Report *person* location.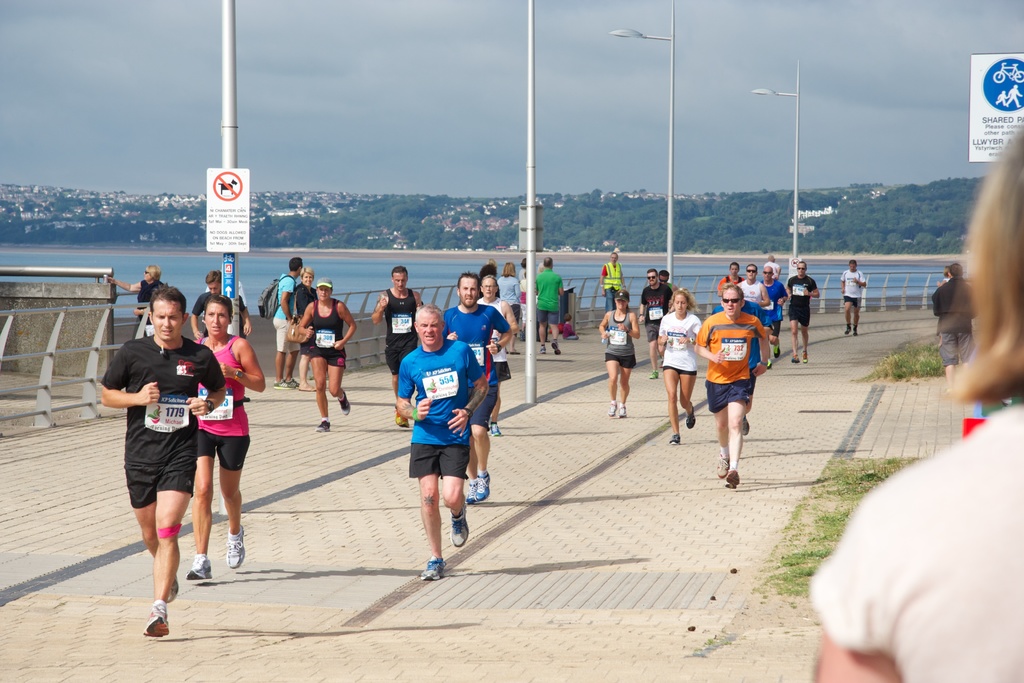
Report: detection(655, 285, 701, 447).
